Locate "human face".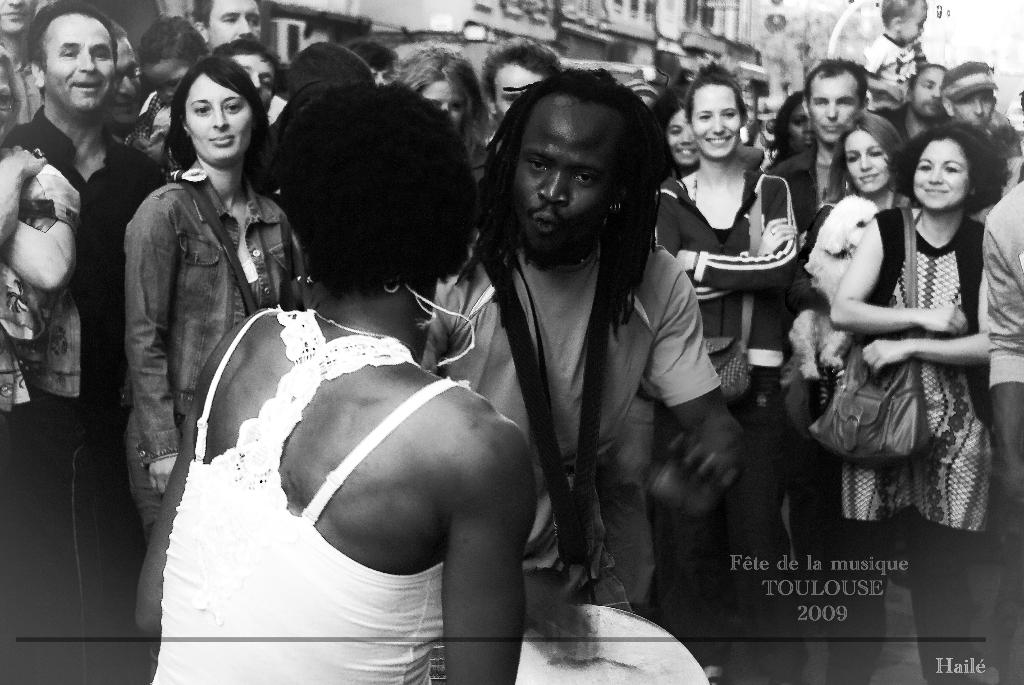
Bounding box: l=785, t=102, r=813, b=152.
